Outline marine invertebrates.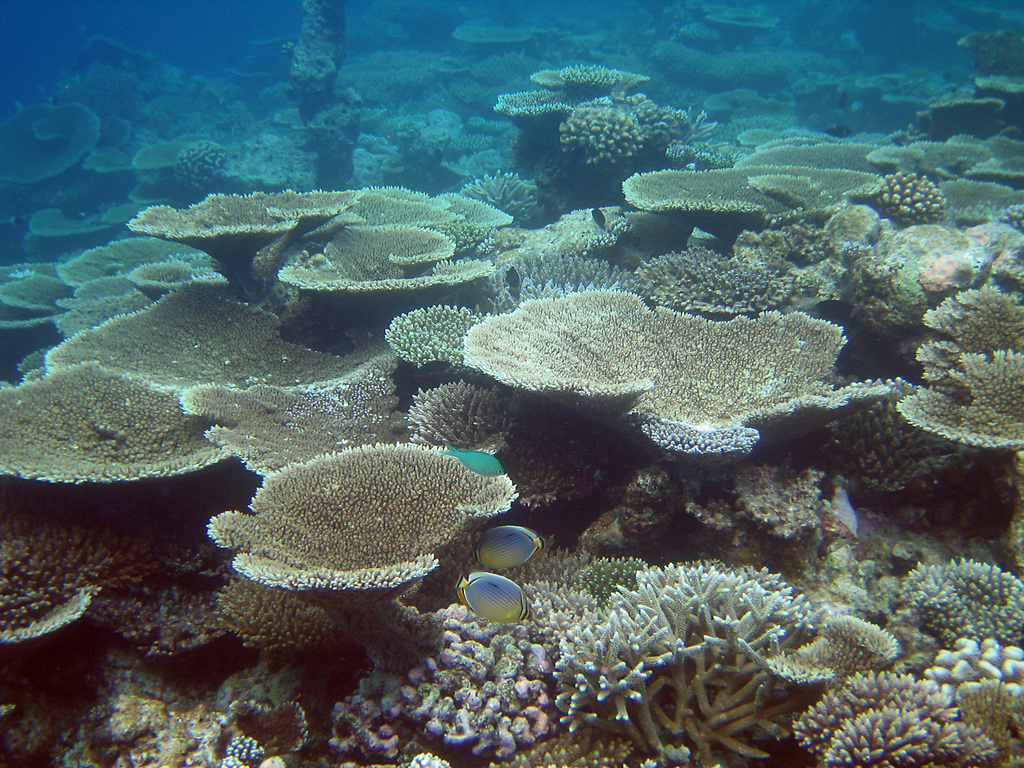
Outline: Rect(212, 564, 372, 675).
